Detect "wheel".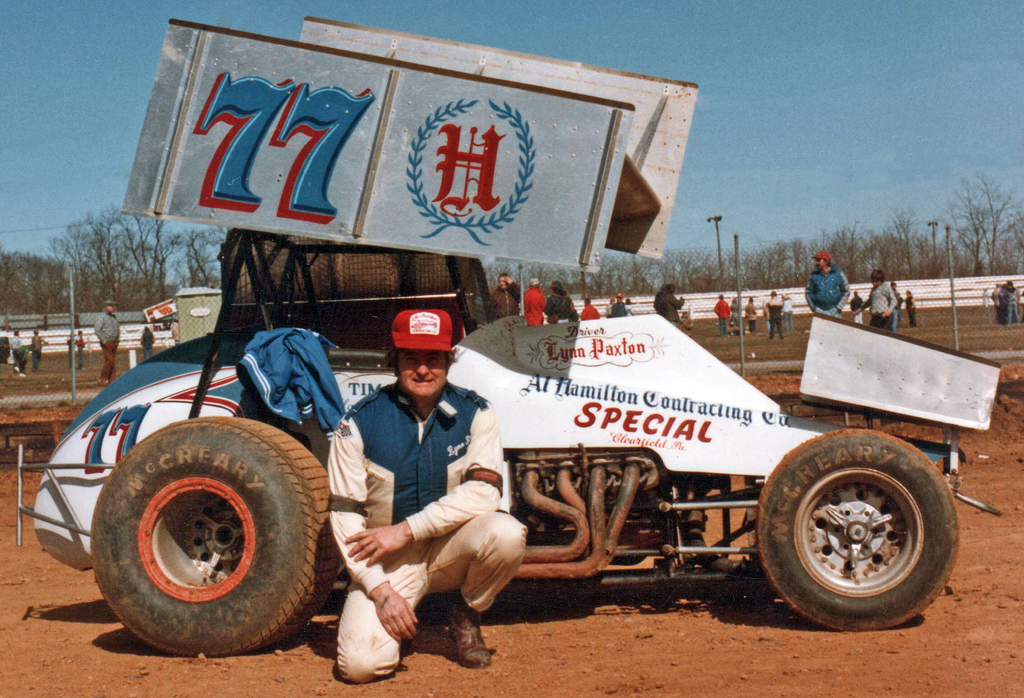
Detected at pyautogui.locateOnScreen(89, 414, 343, 658).
